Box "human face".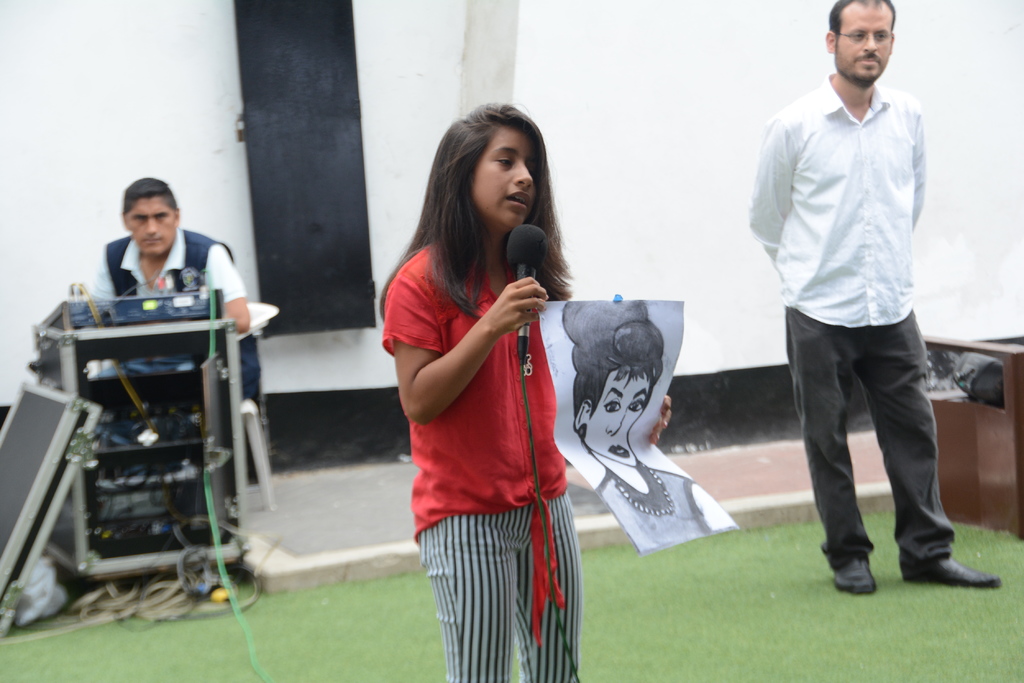
bbox=[833, 3, 890, 81].
